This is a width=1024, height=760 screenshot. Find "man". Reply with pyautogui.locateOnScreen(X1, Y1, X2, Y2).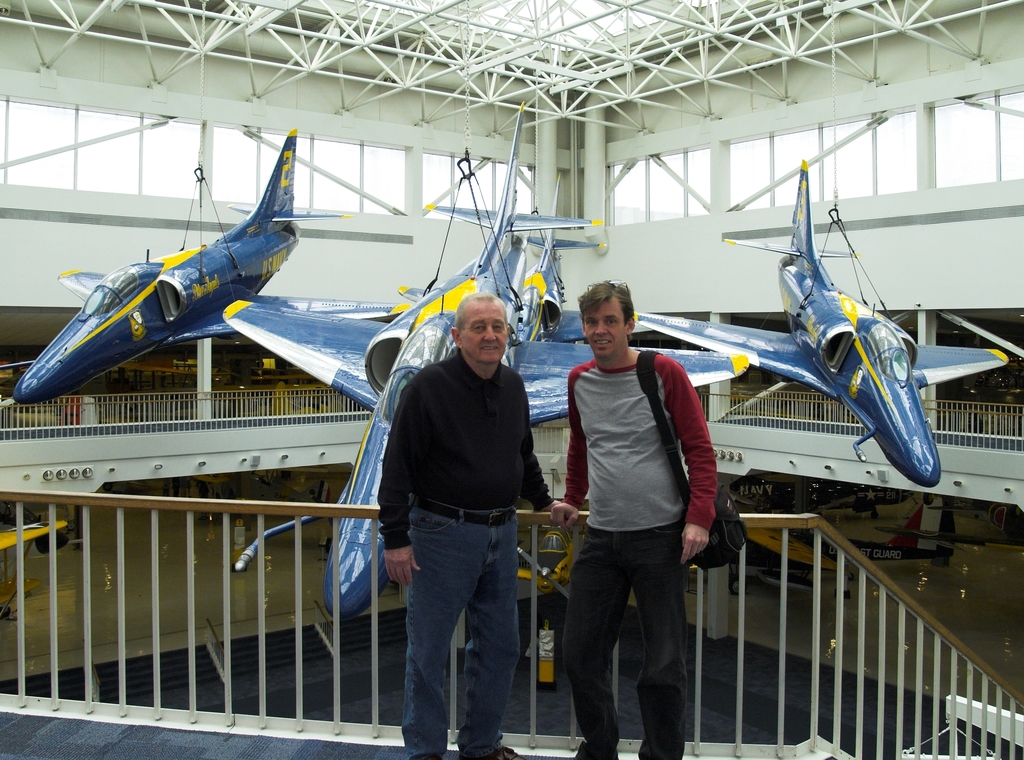
pyautogui.locateOnScreen(366, 291, 557, 744).
